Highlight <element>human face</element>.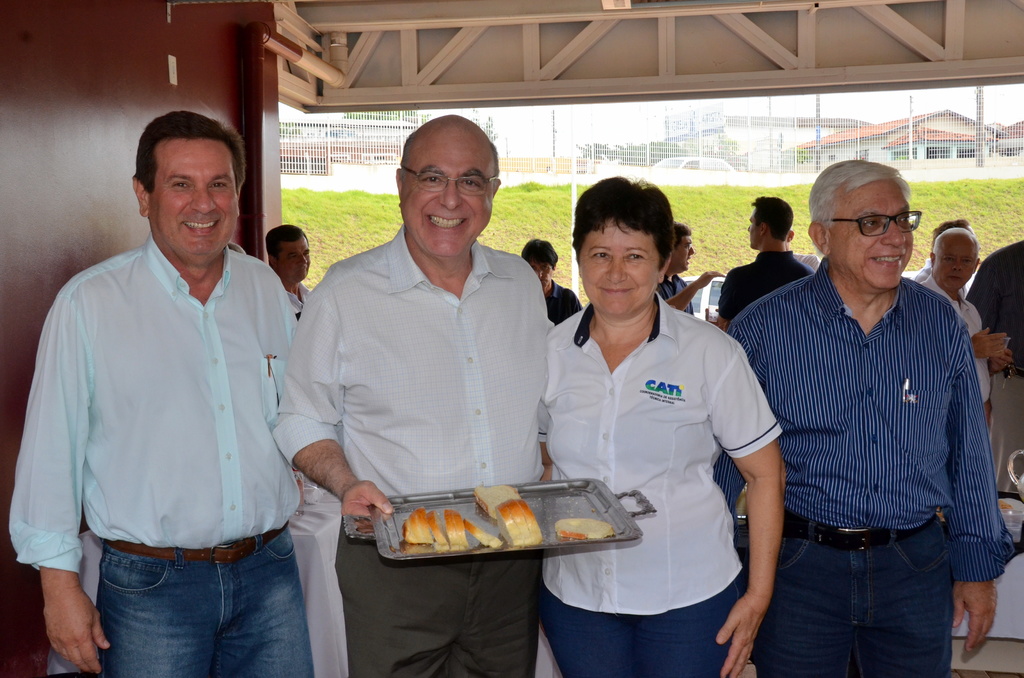
Highlighted region: left=581, top=220, right=657, bottom=321.
